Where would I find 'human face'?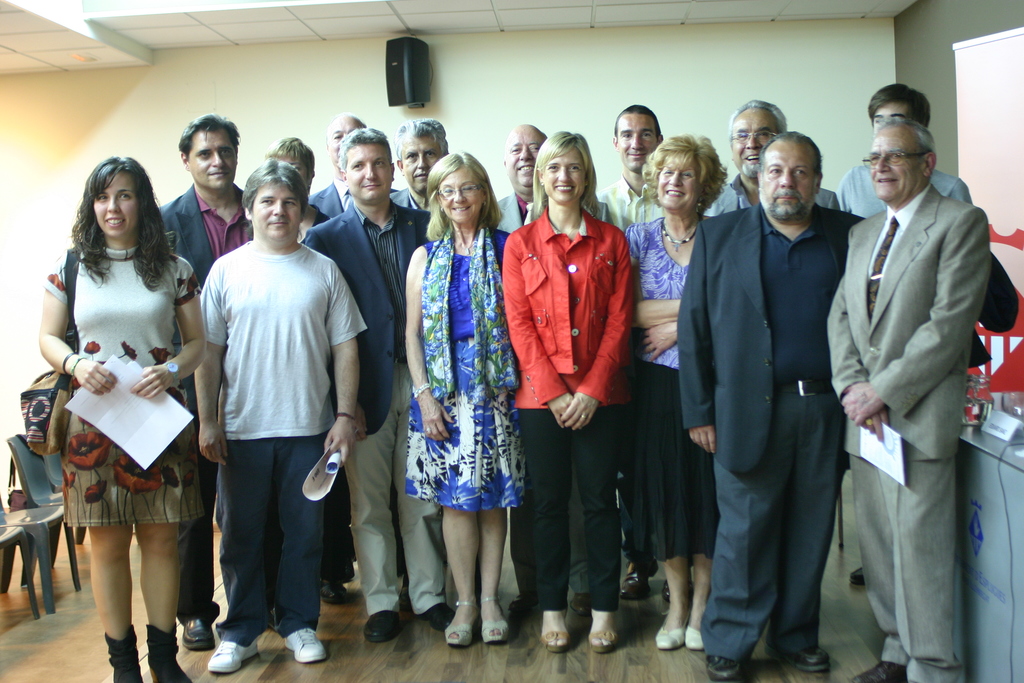
At (x1=542, y1=148, x2=586, y2=203).
